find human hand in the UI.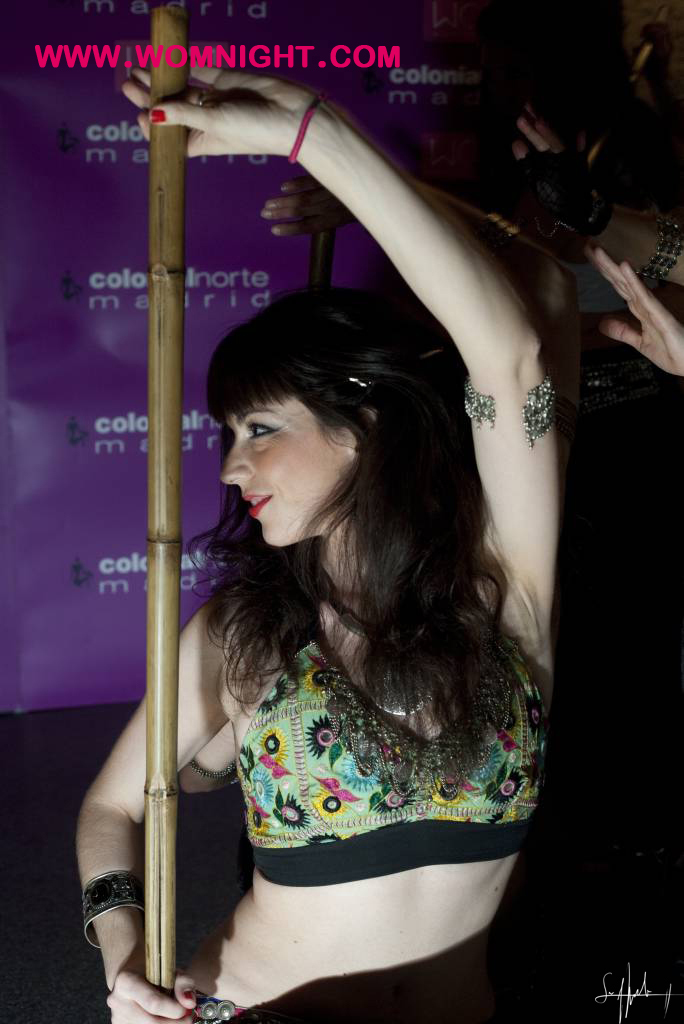
UI element at [x1=106, y1=968, x2=202, y2=1023].
